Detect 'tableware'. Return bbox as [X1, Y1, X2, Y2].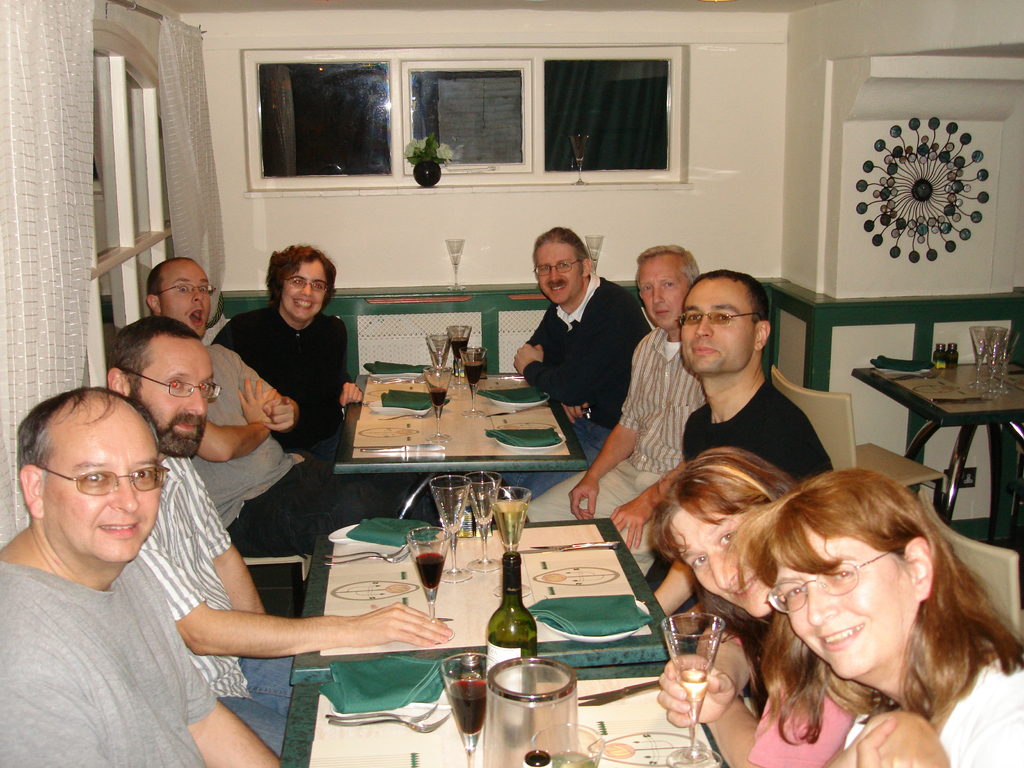
[465, 470, 504, 568].
